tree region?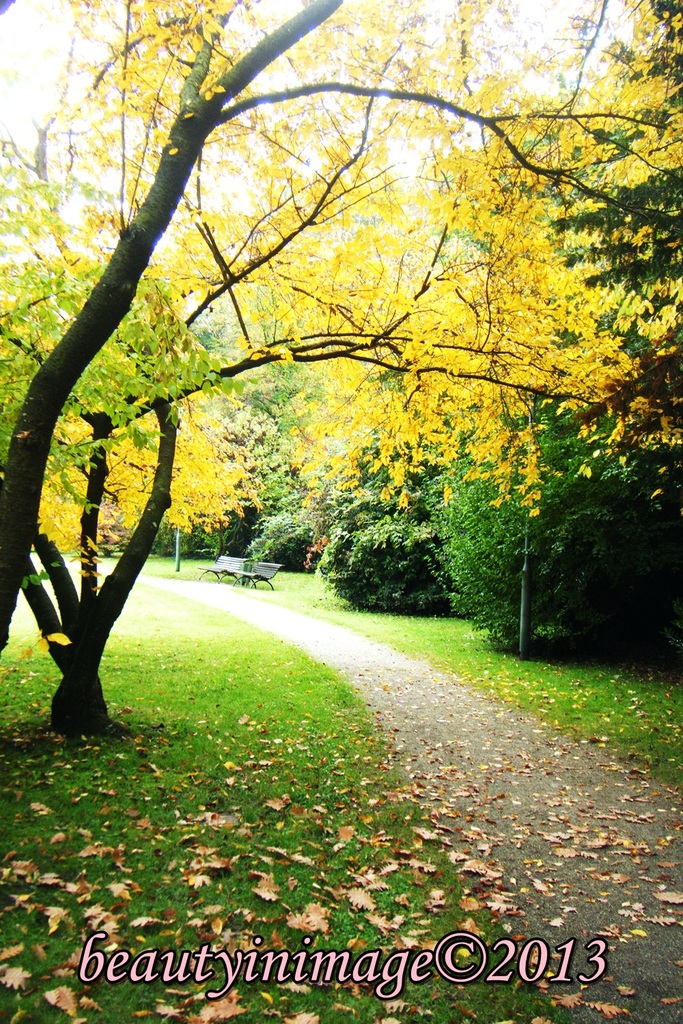
[437, 384, 665, 659]
